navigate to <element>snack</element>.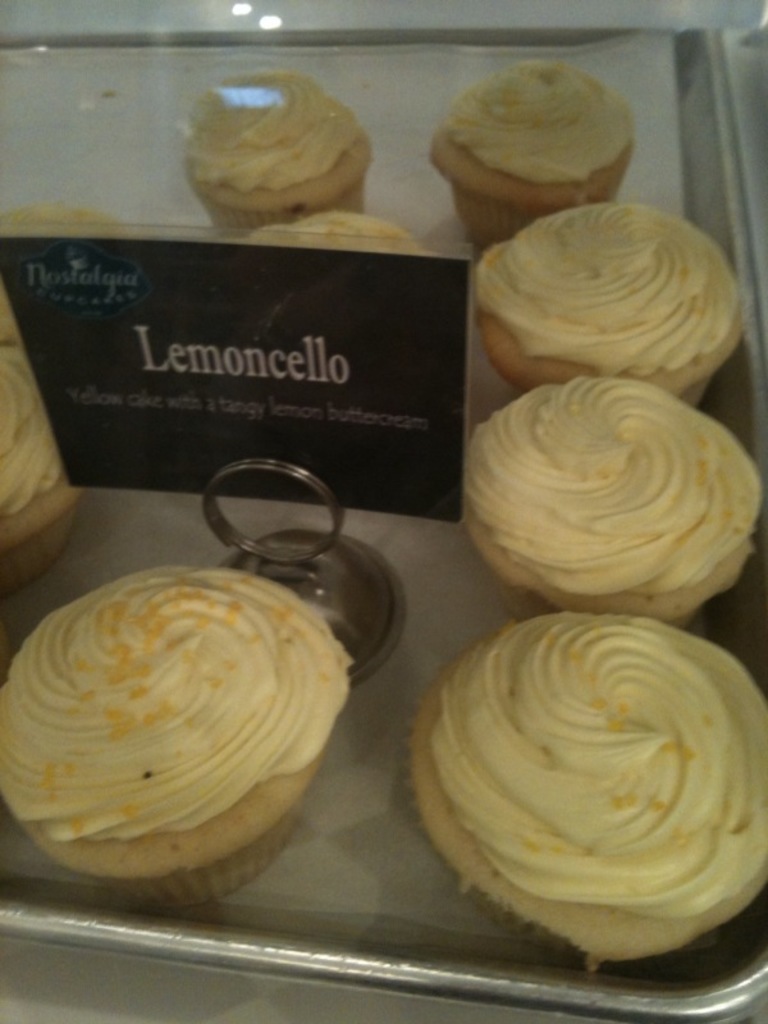
Navigation target: {"x1": 406, "y1": 616, "x2": 767, "y2": 966}.
